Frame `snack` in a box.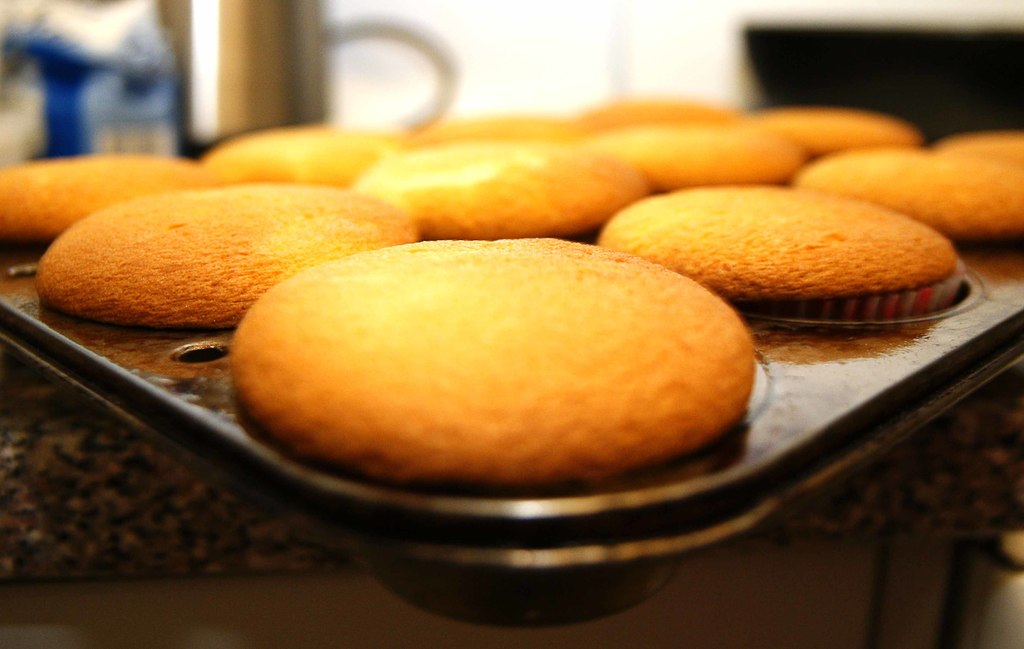
x1=0, y1=159, x2=213, y2=240.
